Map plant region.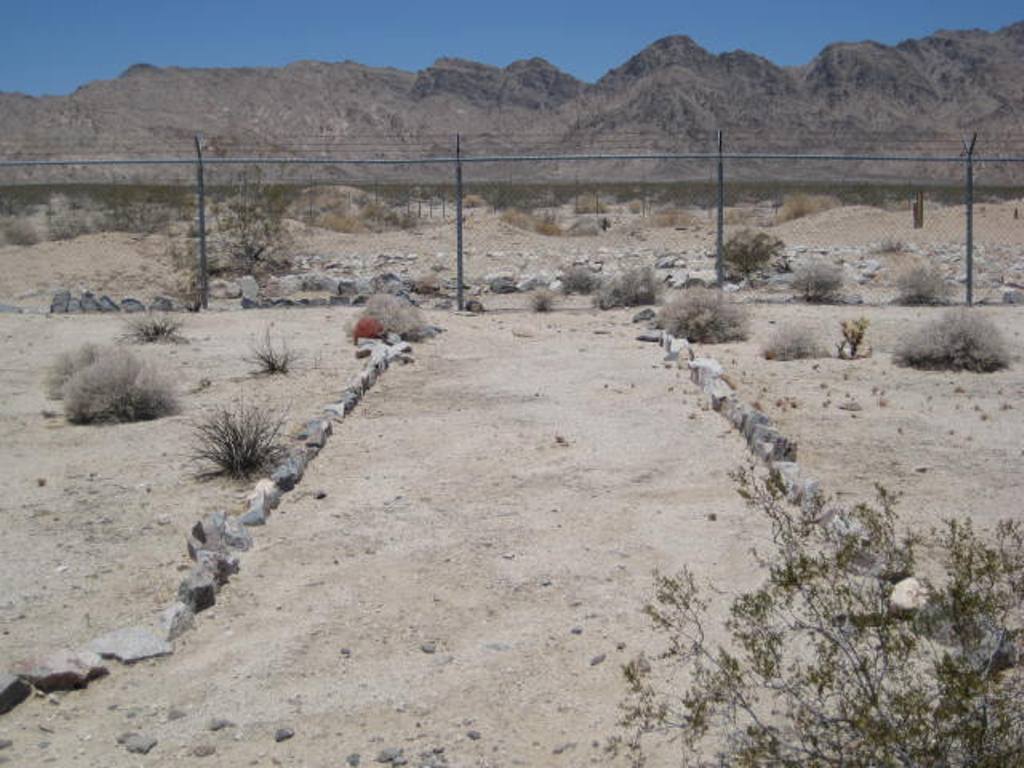
Mapped to 708/211/789/277.
